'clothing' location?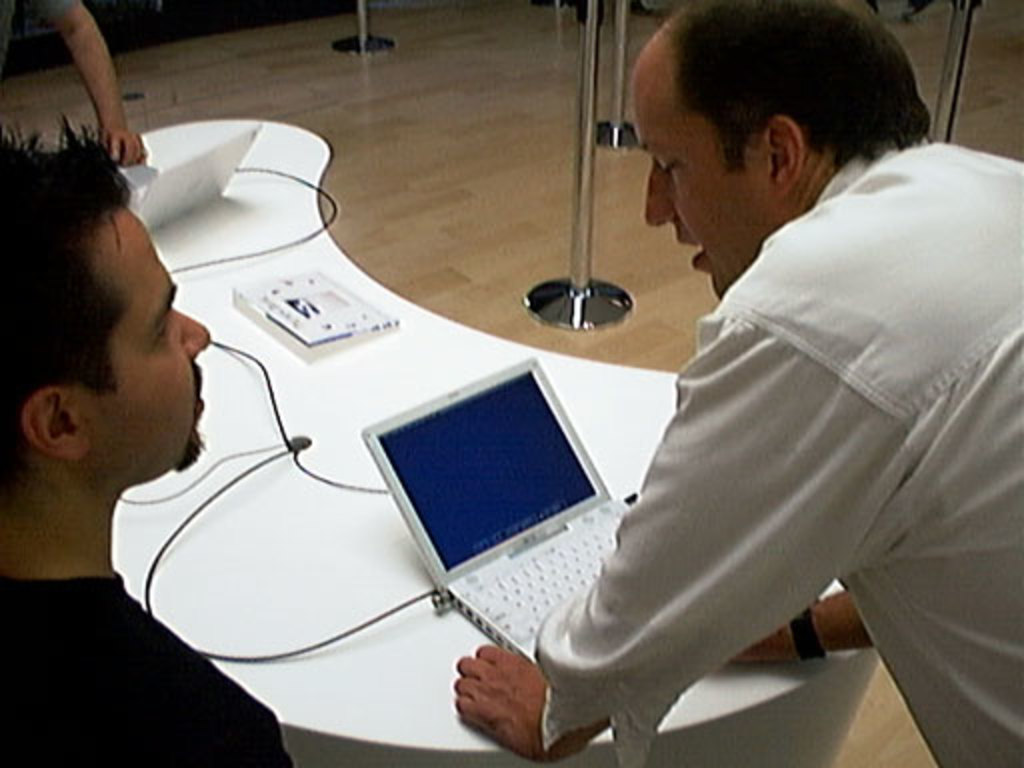
left=538, top=94, right=996, bottom=750
